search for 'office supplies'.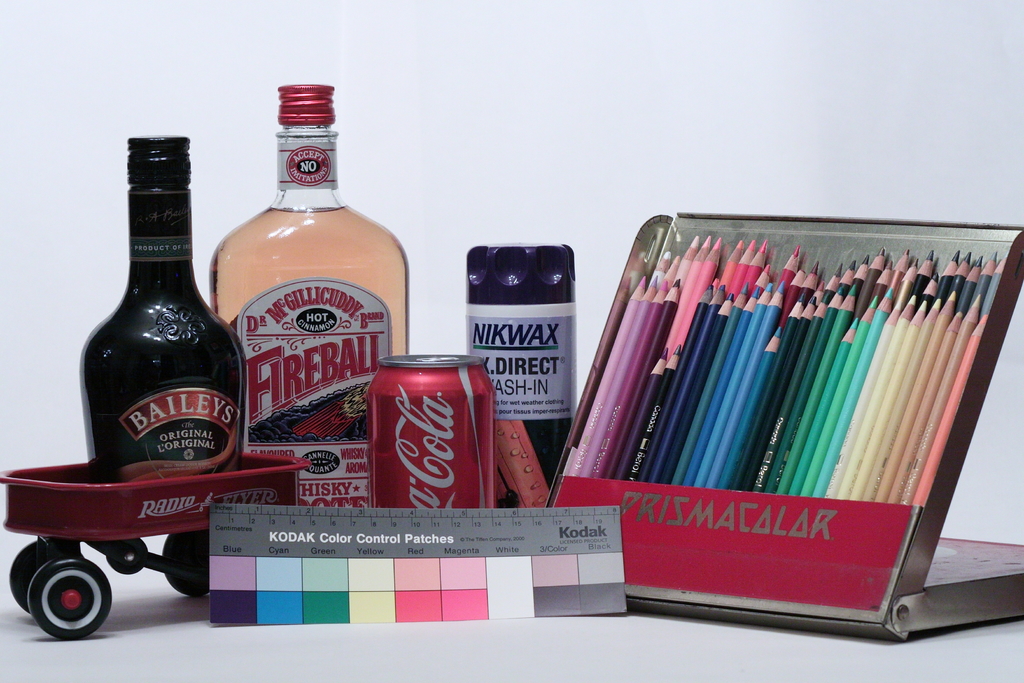
Found at <box>371,352,497,502</box>.
